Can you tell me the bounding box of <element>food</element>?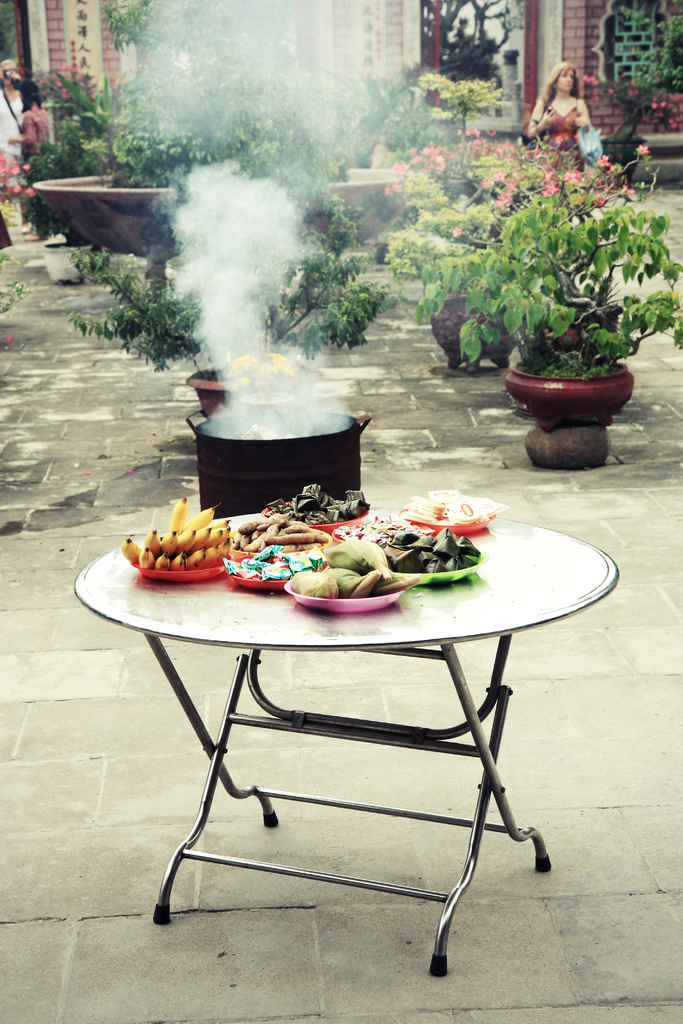
(left=388, top=573, right=420, bottom=587).
